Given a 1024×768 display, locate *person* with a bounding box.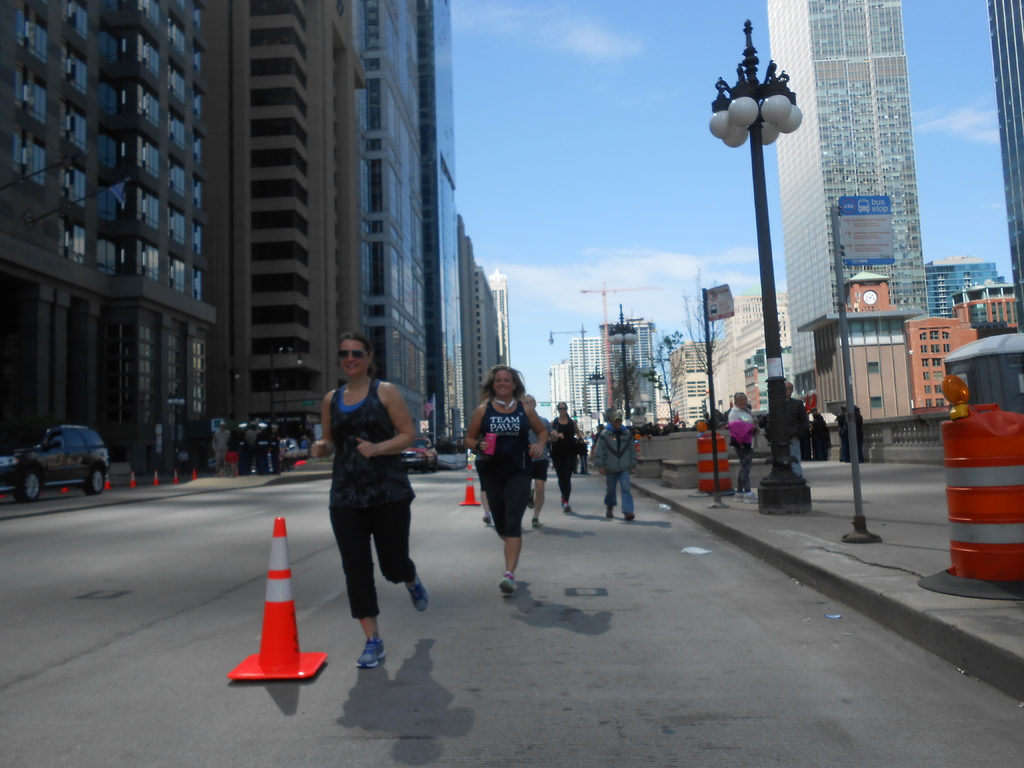
Located: [257,433,269,477].
